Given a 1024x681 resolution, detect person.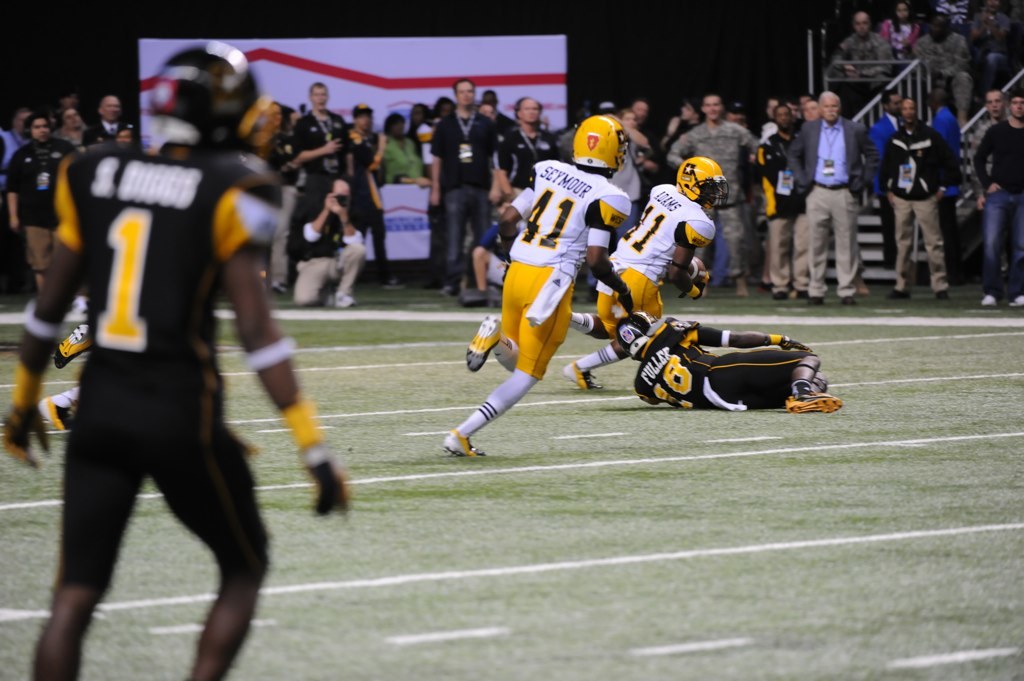
BBox(28, 80, 284, 675).
